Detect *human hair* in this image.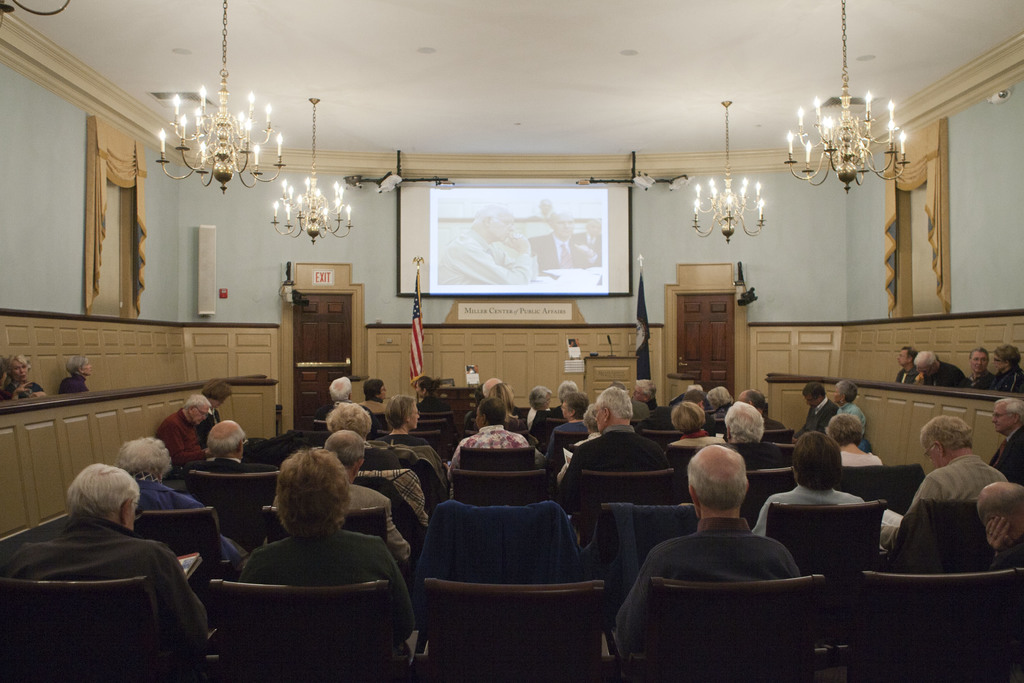
Detection: x1=595 y1=386 x2=634 y2=421.
